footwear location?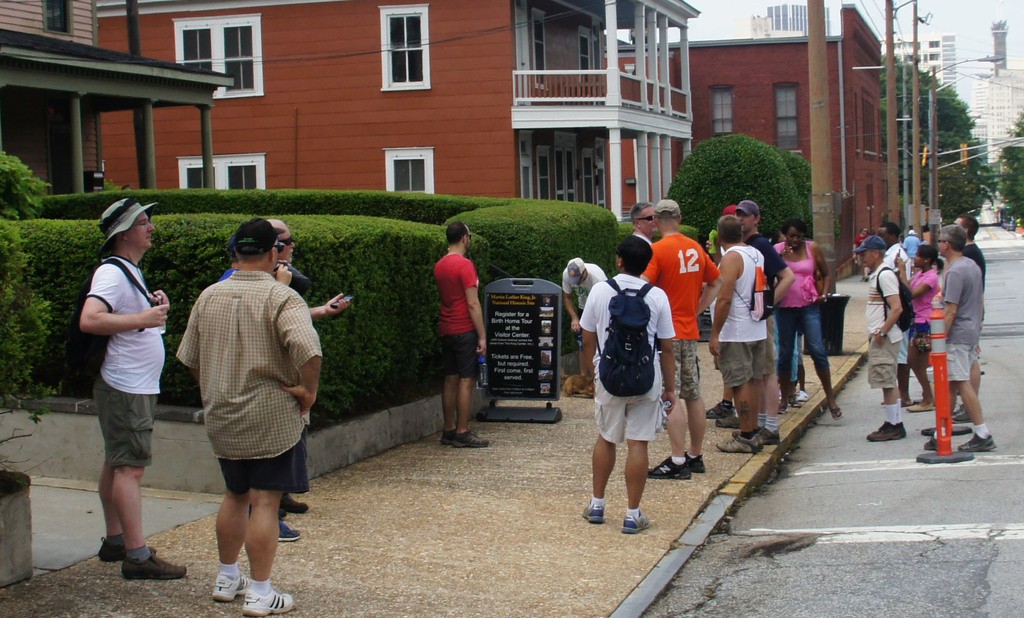
[x1=706, y1=404, x2=735, y2=420]
